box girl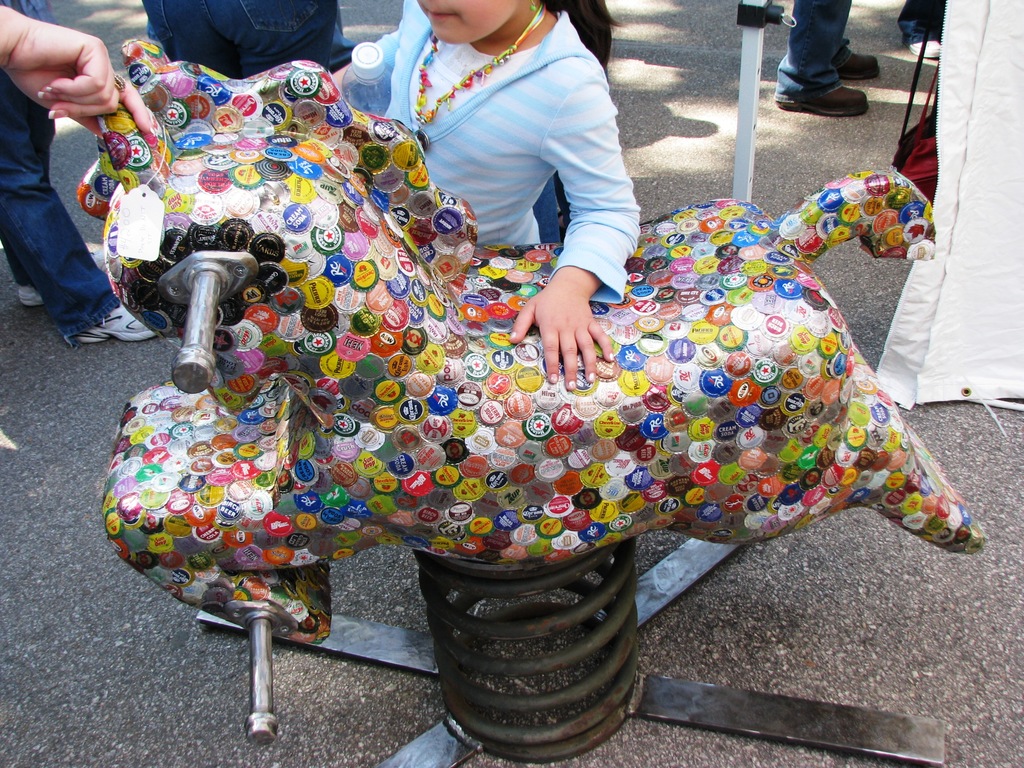
box=[331, 0, 641, 390]
